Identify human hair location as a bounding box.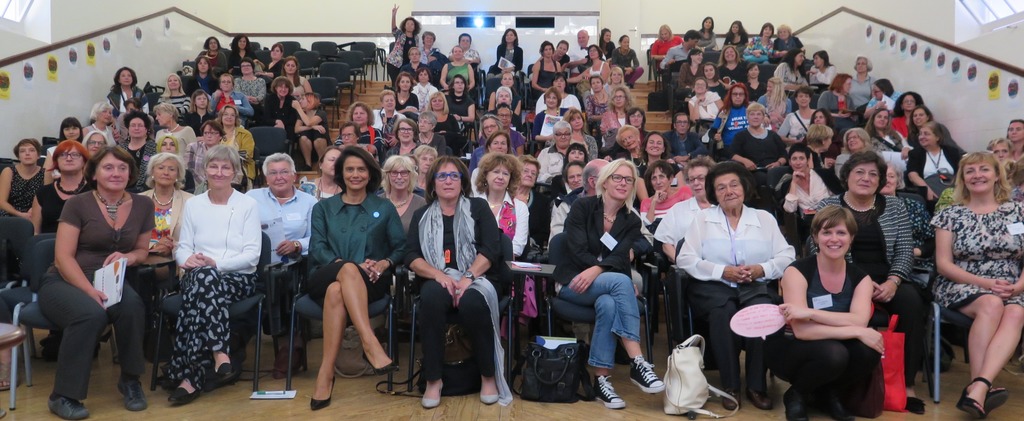
[x1=83, y1=146, x2=139, y2=189].
